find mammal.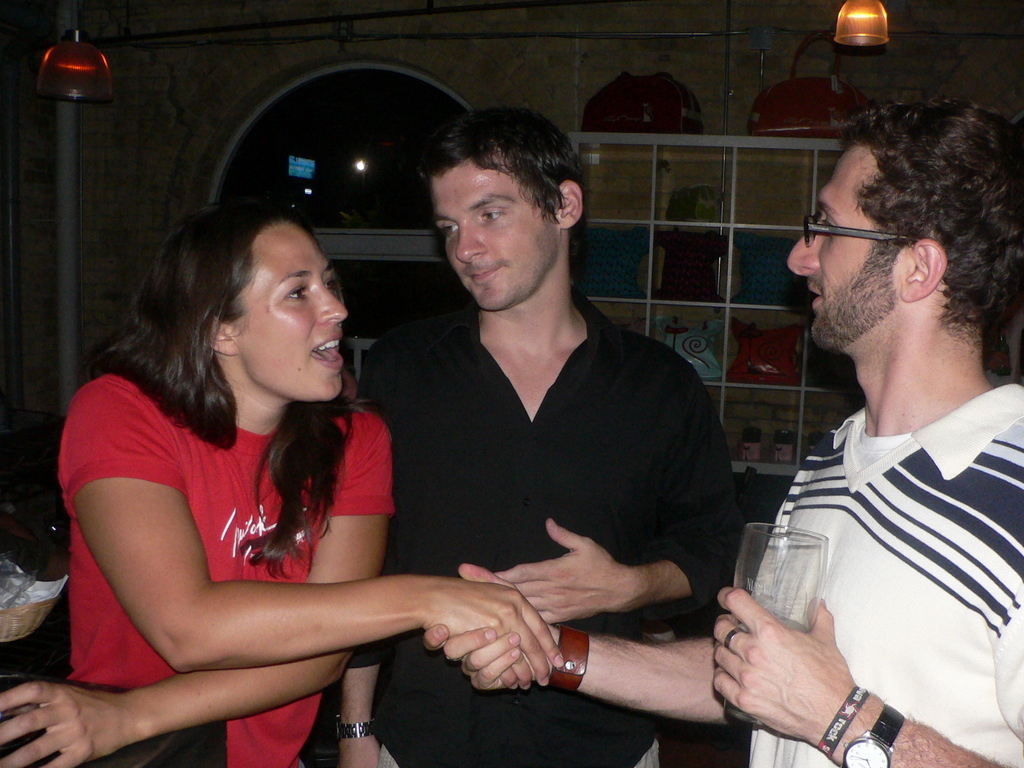
324, 99, 740, 767.
